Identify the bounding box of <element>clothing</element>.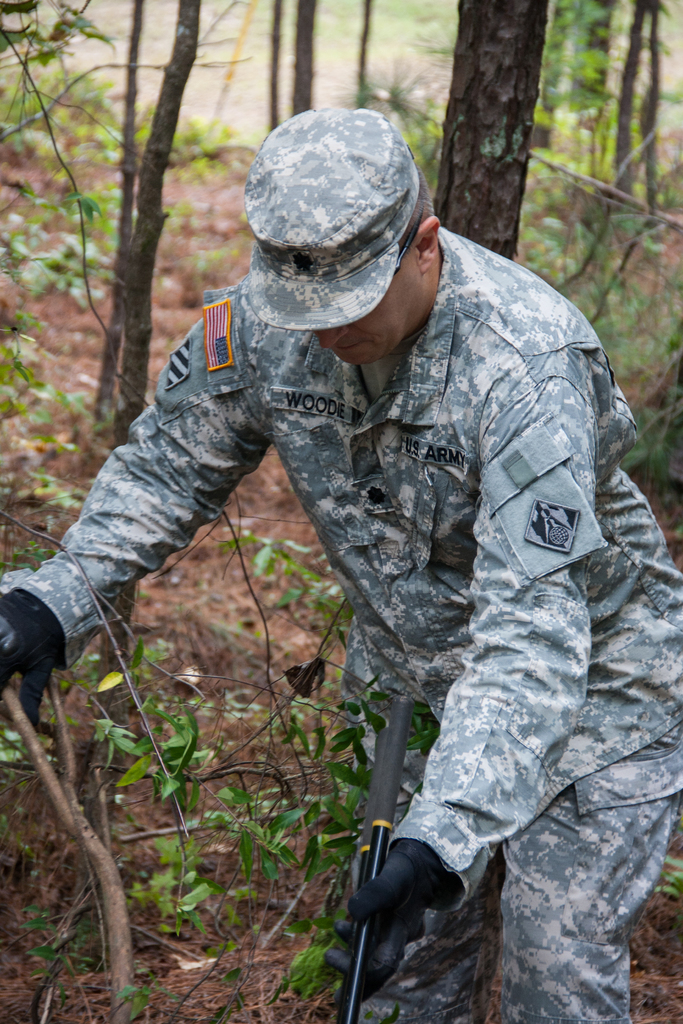
81 152 635 992.
